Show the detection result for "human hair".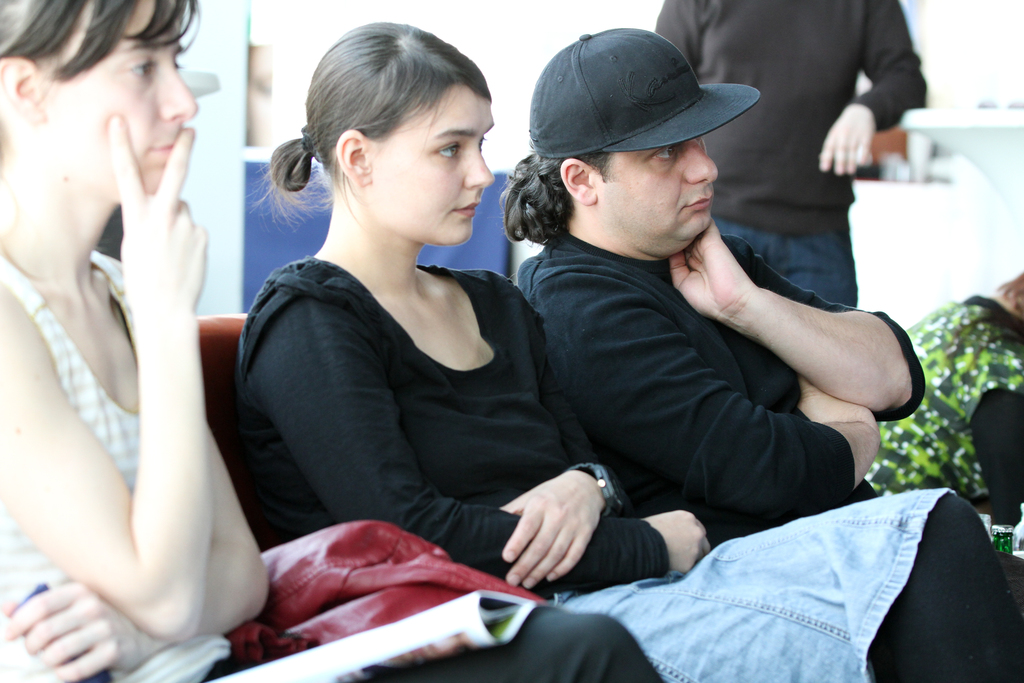
region(253, 21, 491, 219).
